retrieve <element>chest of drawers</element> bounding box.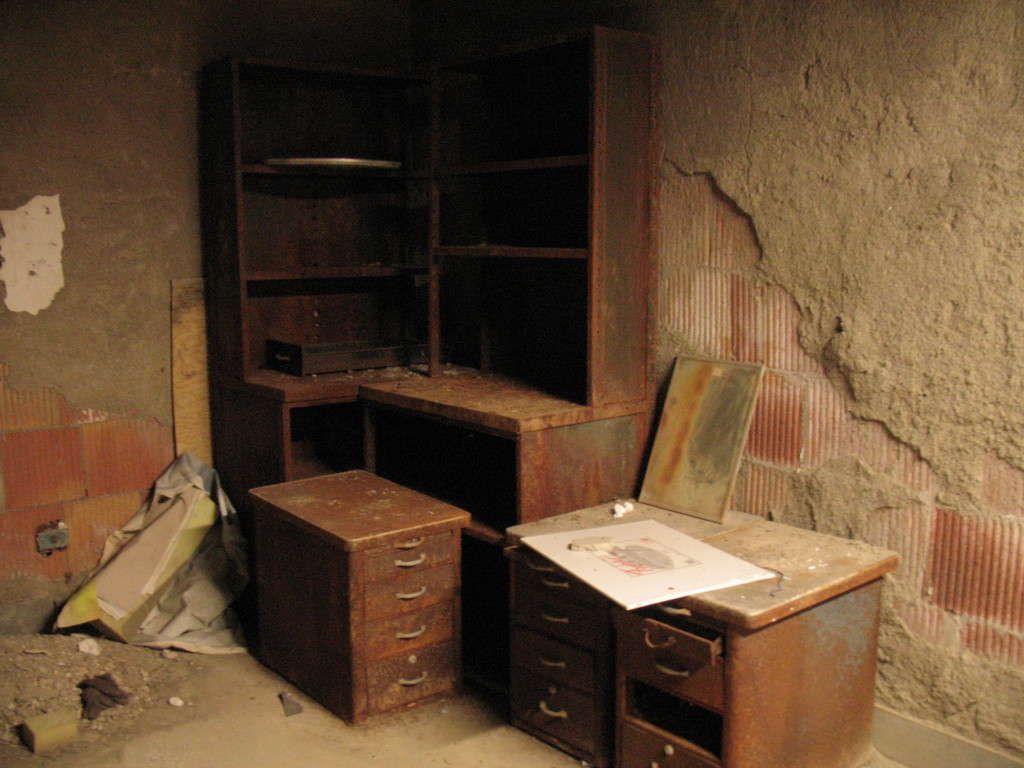
Bounding box: {"left": 614, "top": 516, "right": 900, "bottom": 767}.
